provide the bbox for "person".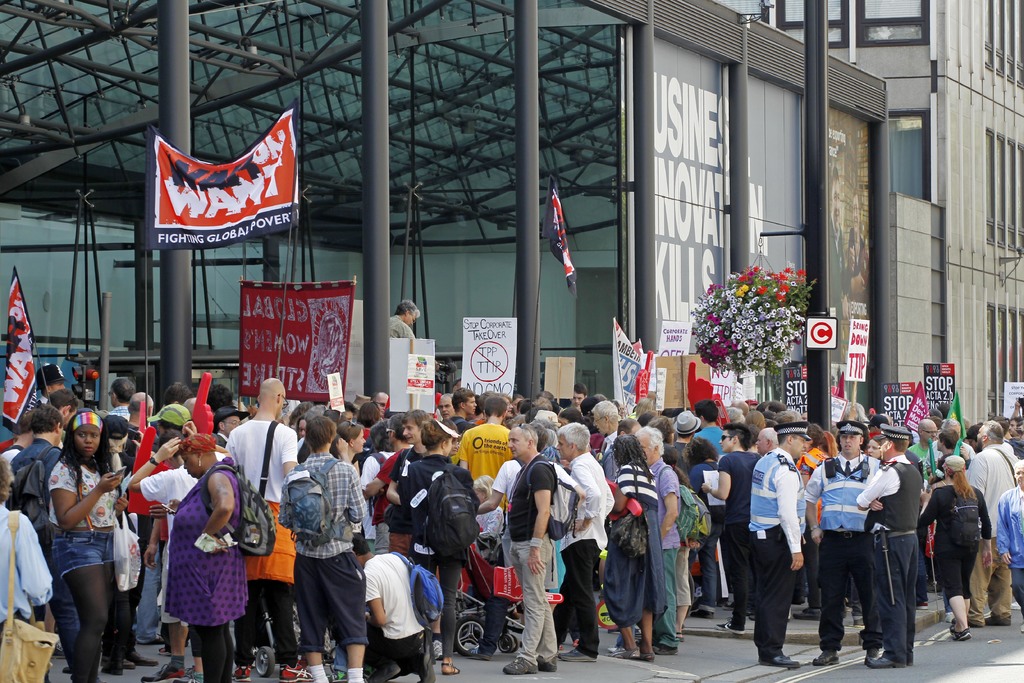
[x1=127, y1=423, x2=200, y2=682].
